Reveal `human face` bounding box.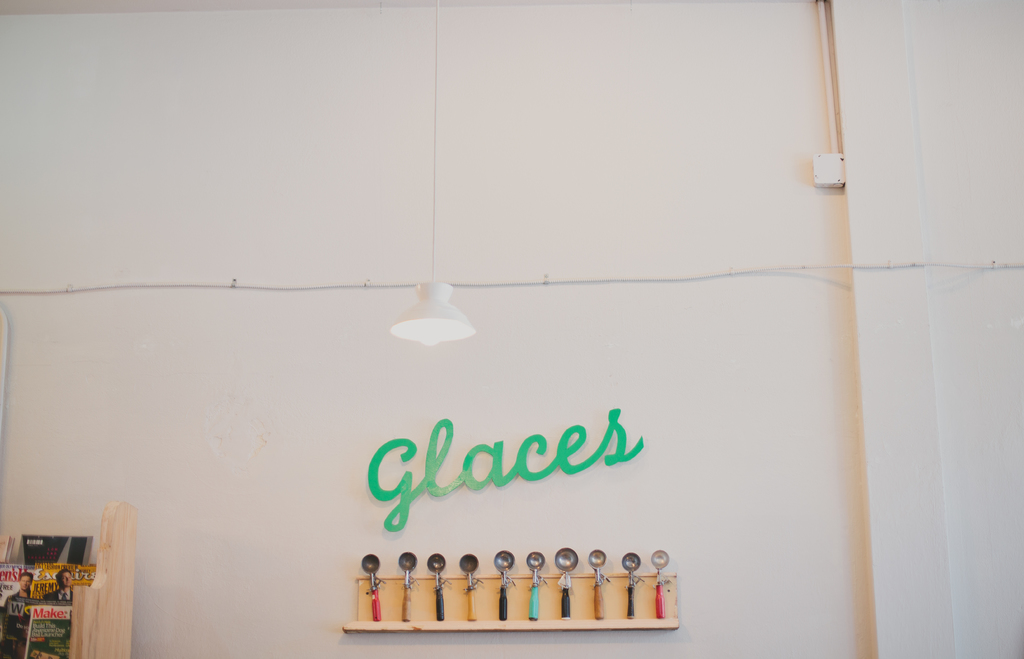
Revealed: x1=60, y1=572, x2=72, y2=586.
